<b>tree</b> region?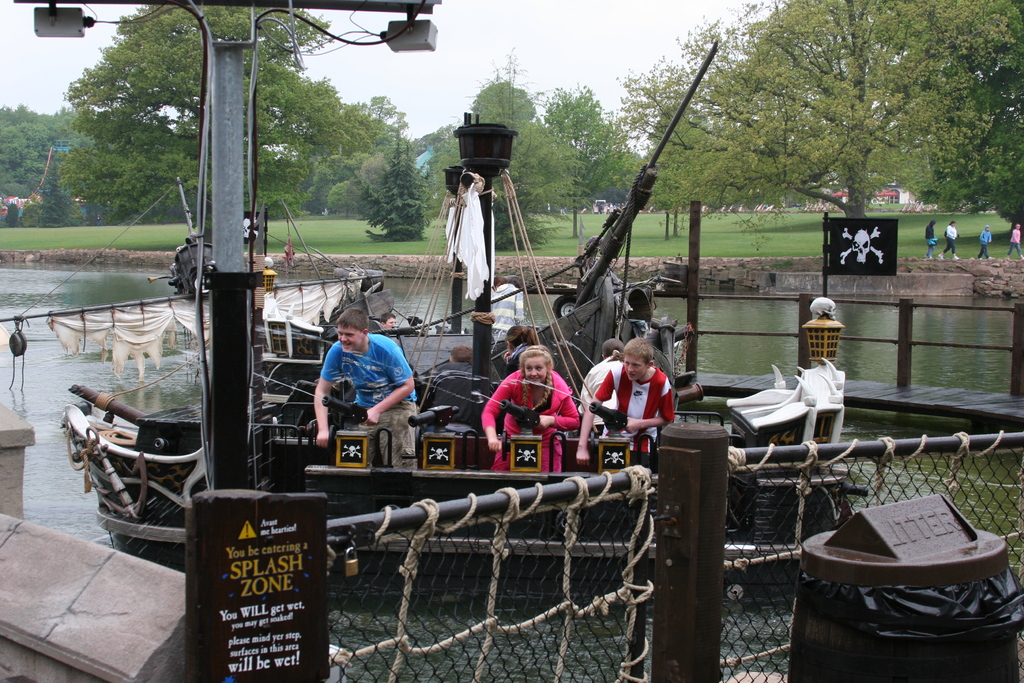
left=0, top=110, right=58, bottom=231
